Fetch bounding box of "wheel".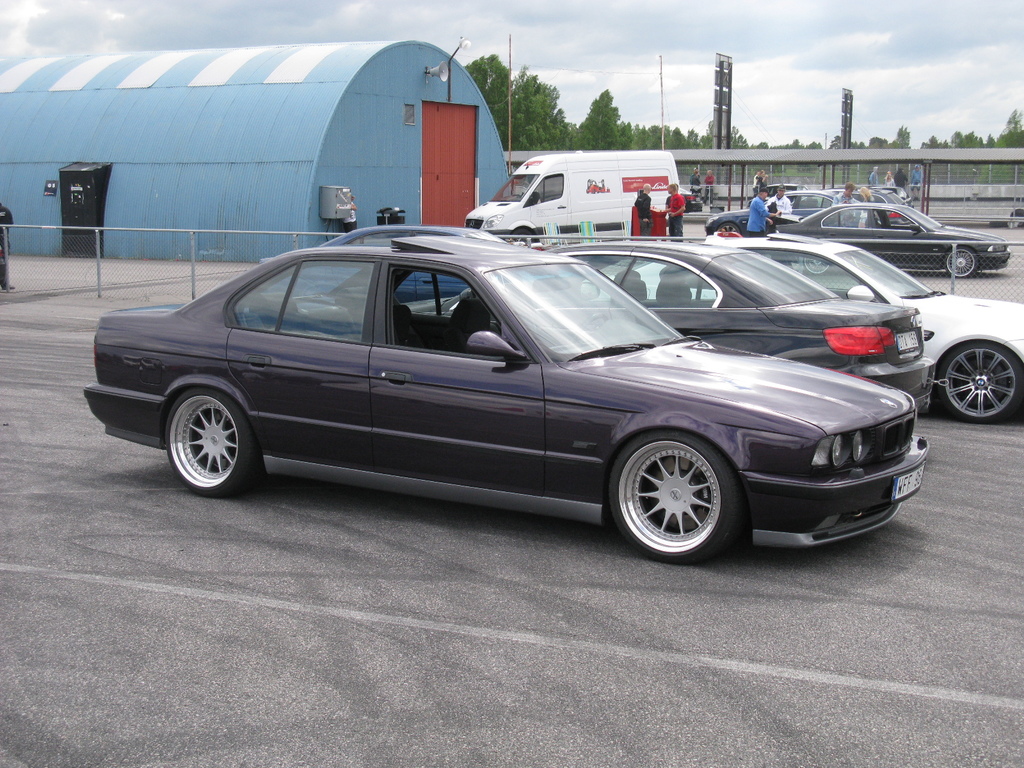
Bbox: {"left": 939, "top": 342, "right": 1023, "bottom": 424}.
